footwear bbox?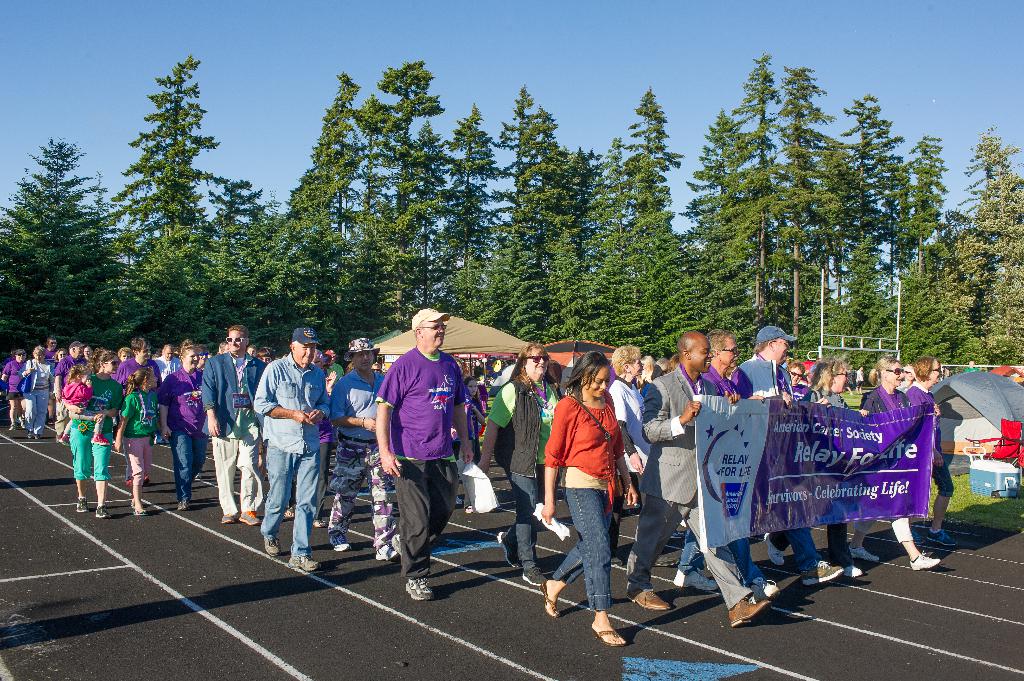
<bbox>760, 534, 783, 567</bbox>
